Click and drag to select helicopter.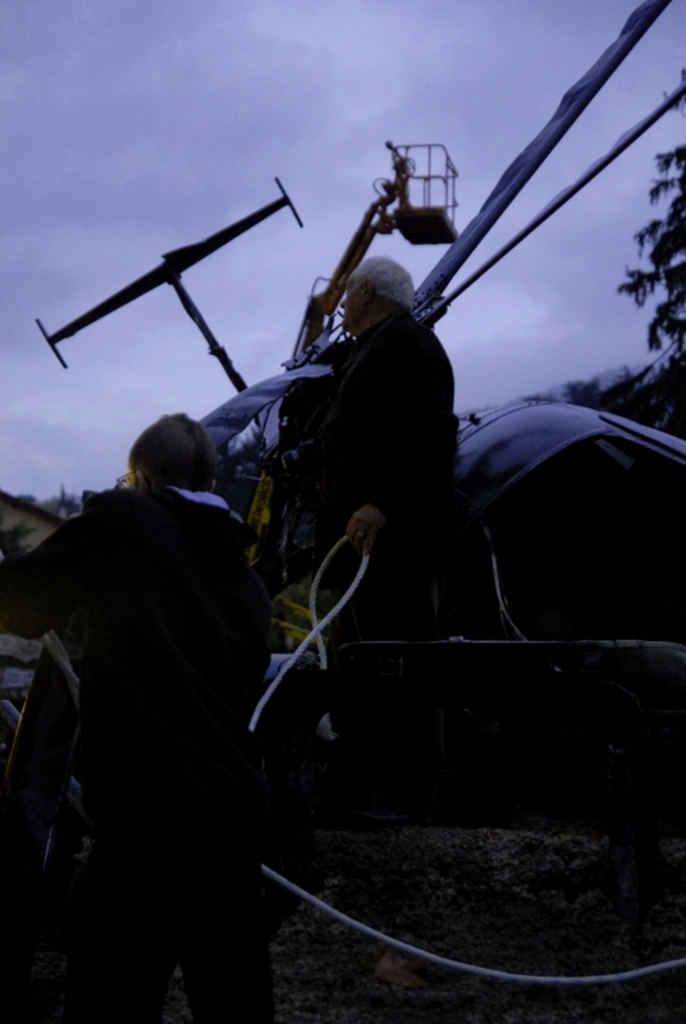
Selection: <region>0, 0, 685, 1023</region>.
